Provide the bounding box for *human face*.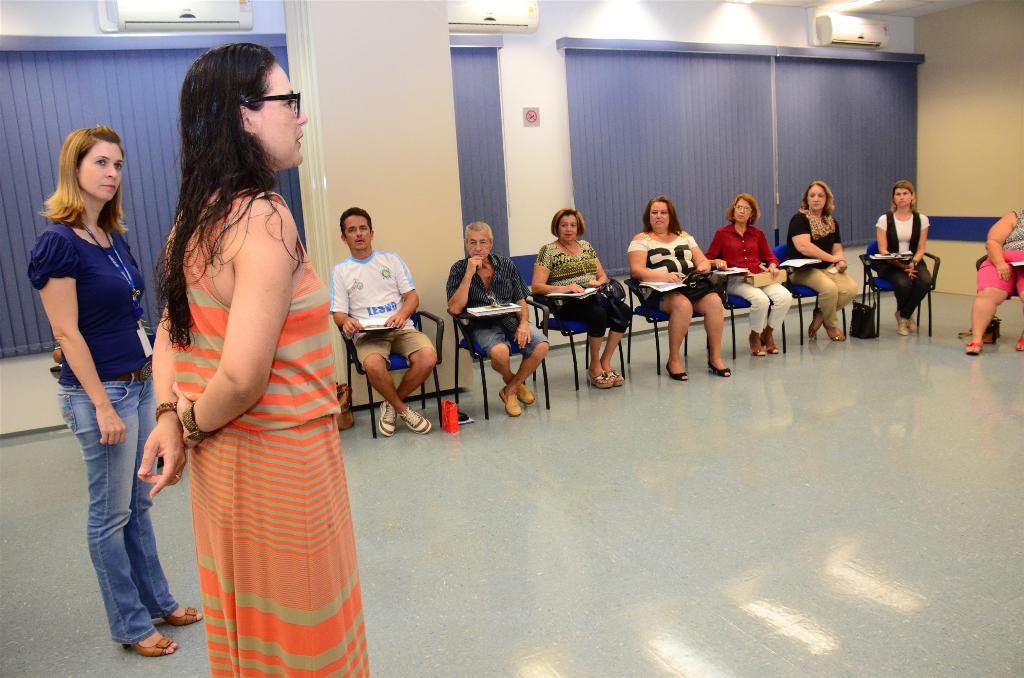
left=342, top=216, right=368, bottom=251.
